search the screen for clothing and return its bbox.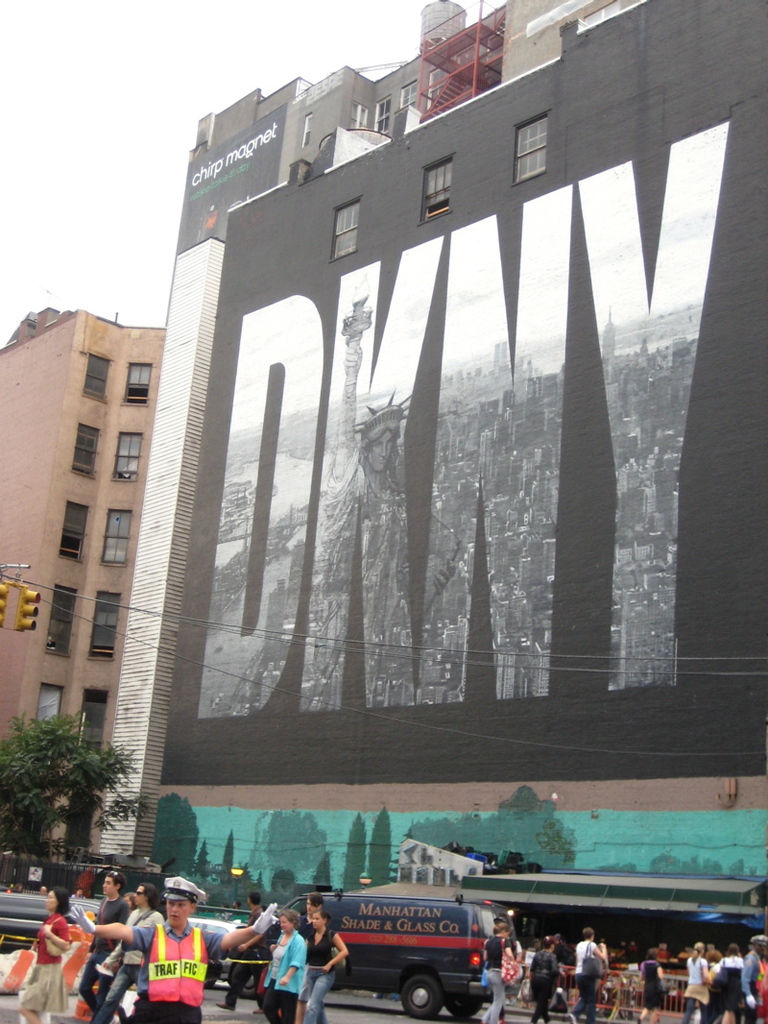
Found: box(743, 944, 767, 1013).
